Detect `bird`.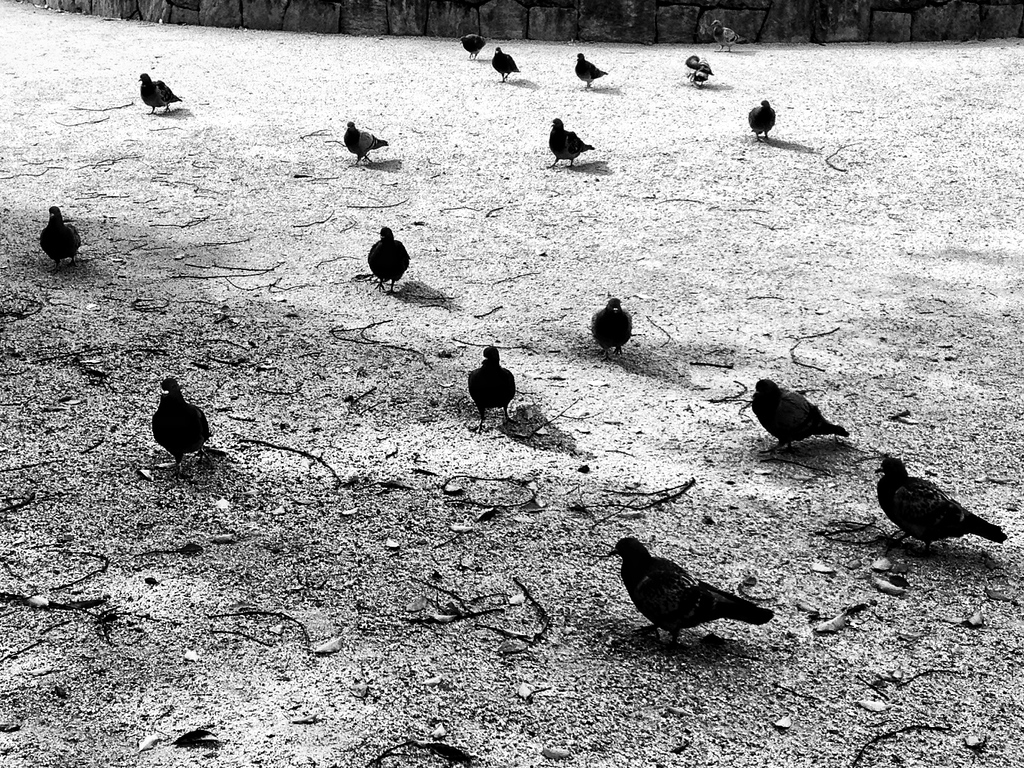
Detected at (712,17,750,55).
